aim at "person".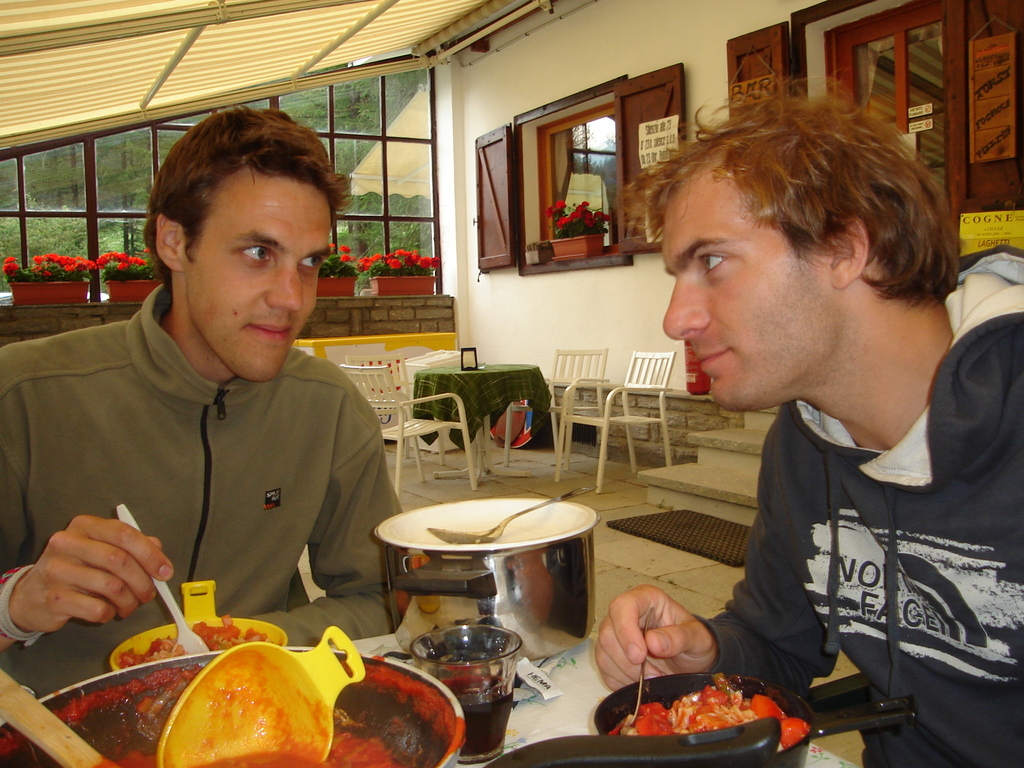
Aimed at x1=0 y1=105 x2=430 y2=721.
